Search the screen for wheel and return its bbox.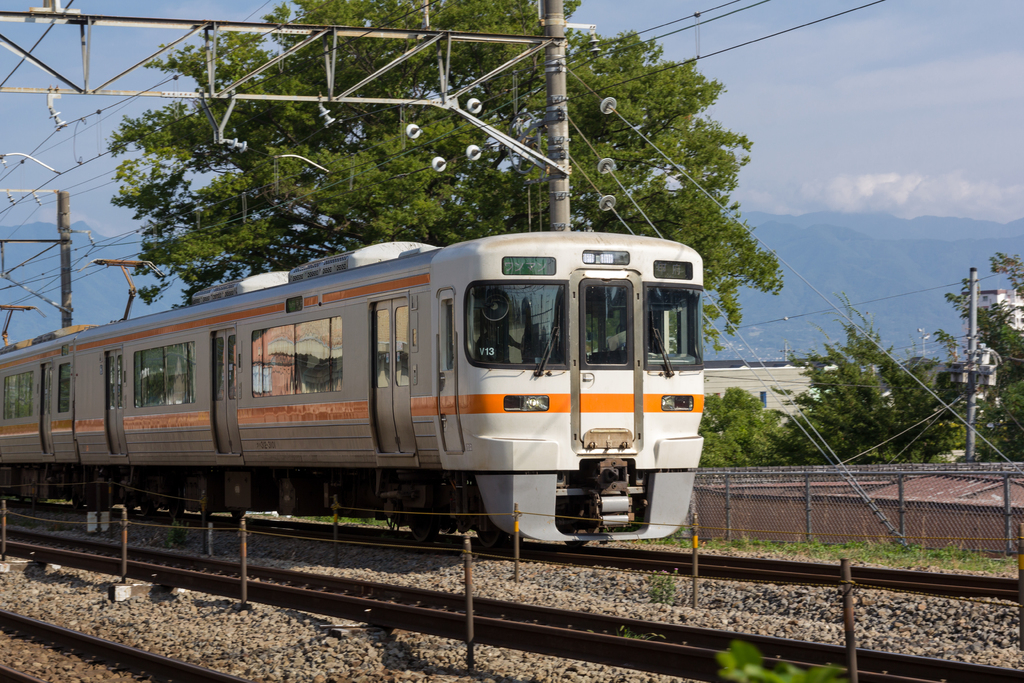
Found: bbox=(141, 502, 156, 514).
